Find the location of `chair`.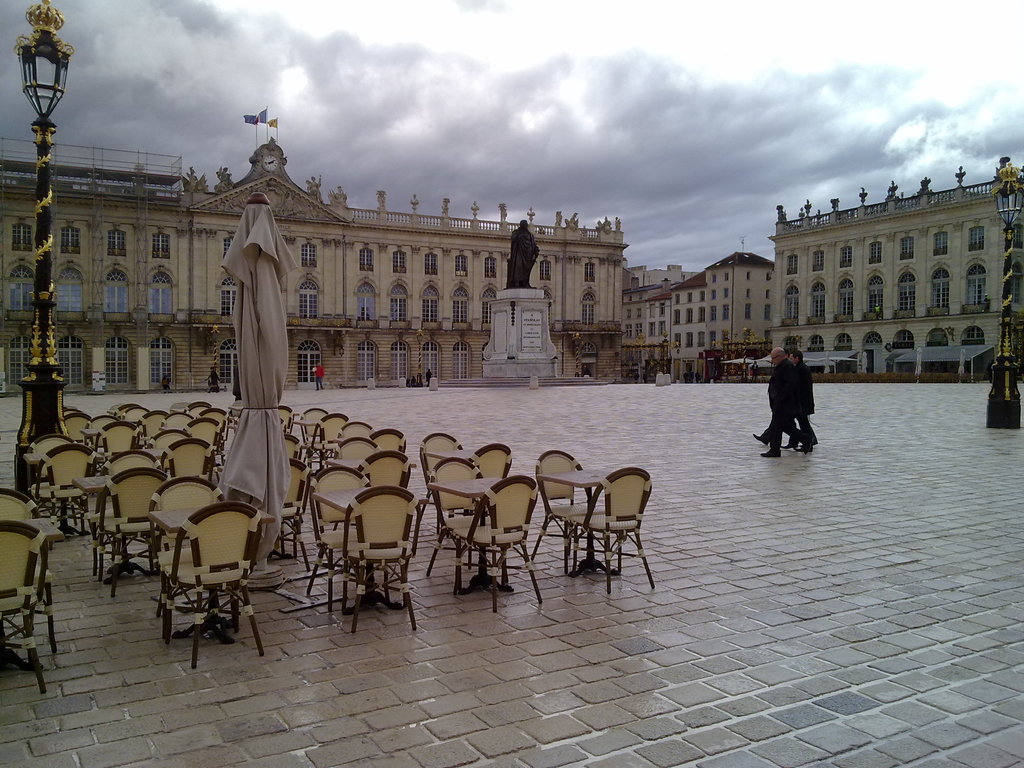
Location: x1=89, y1=454, x2=164, y2=564.
